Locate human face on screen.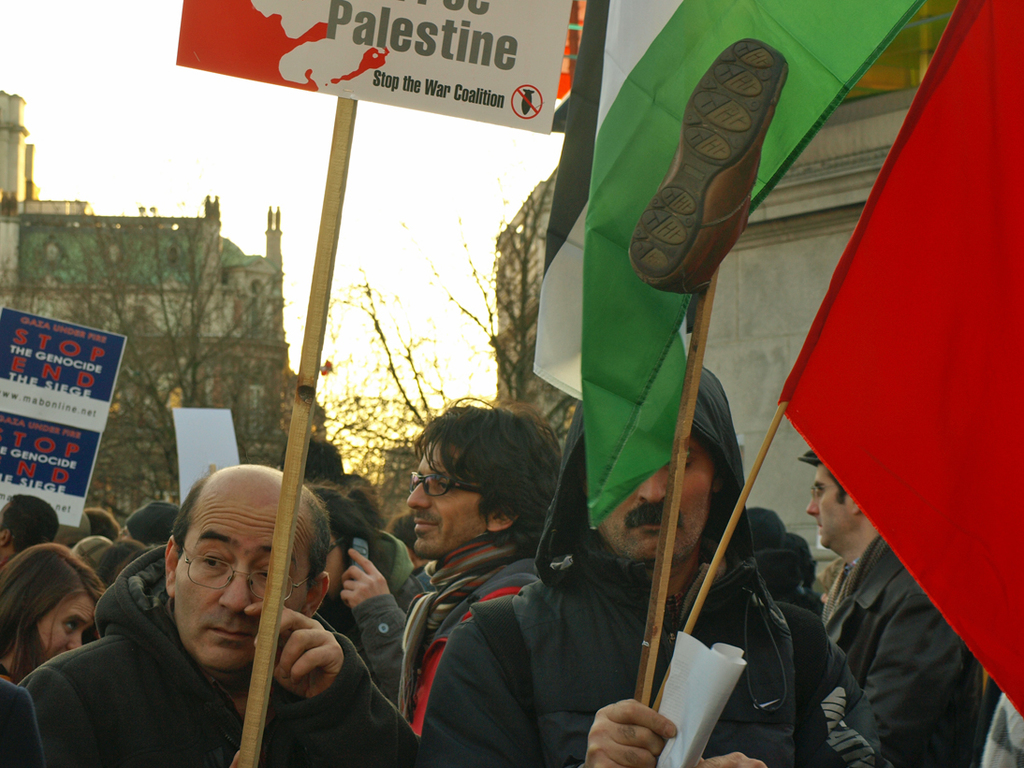
On screen at crop(33, 593, 97, 659).
